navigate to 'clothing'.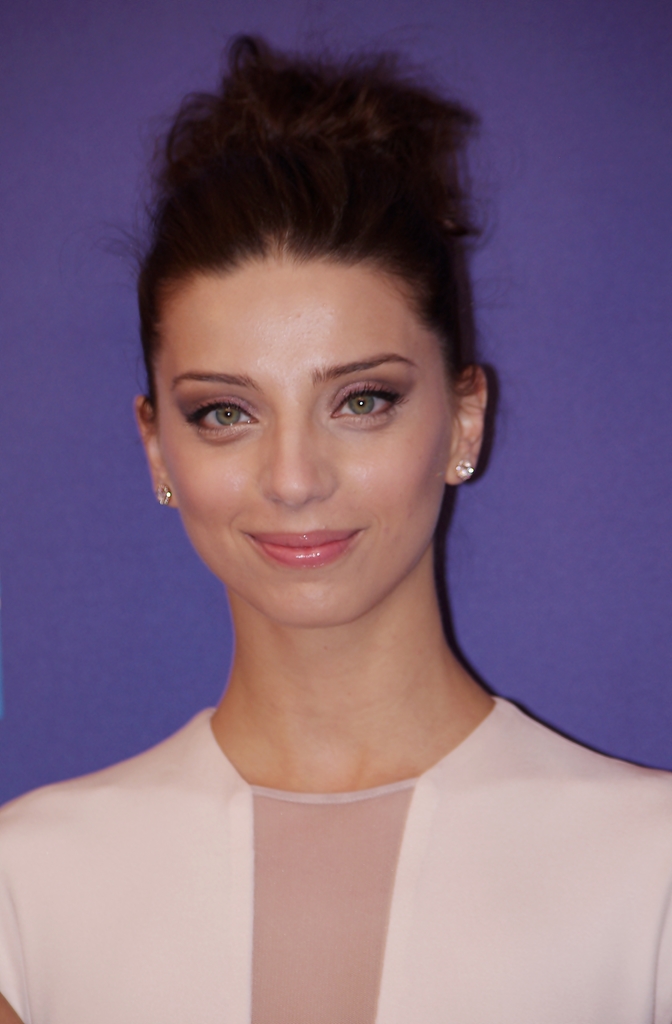
Navigation target: [left=0, top=700, right=667, bottom=1023].
